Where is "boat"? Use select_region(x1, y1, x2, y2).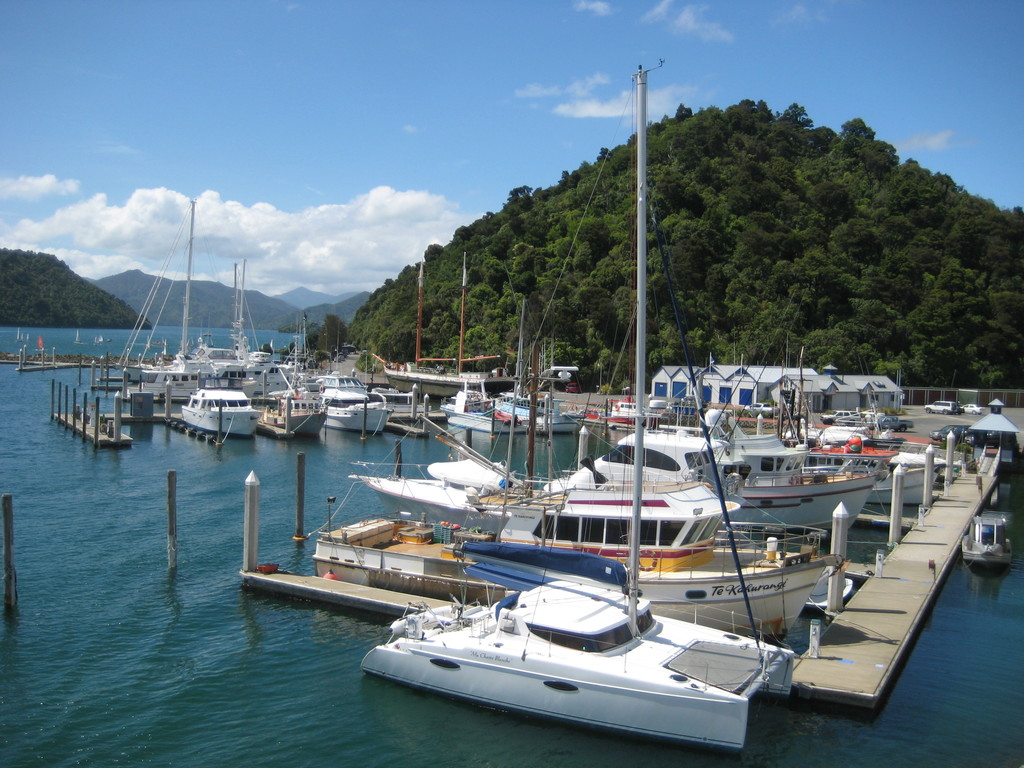
select_region(367, 52, 789, 760).
